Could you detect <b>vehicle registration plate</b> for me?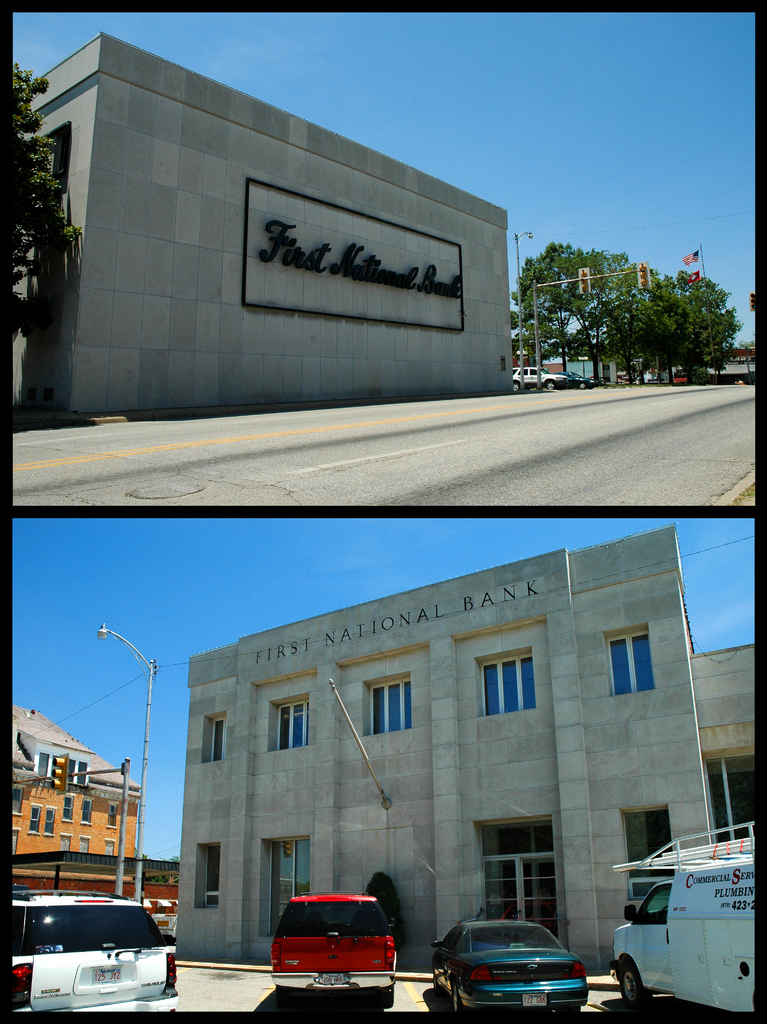
Detection result: region(522, 990, 545, 1007).
